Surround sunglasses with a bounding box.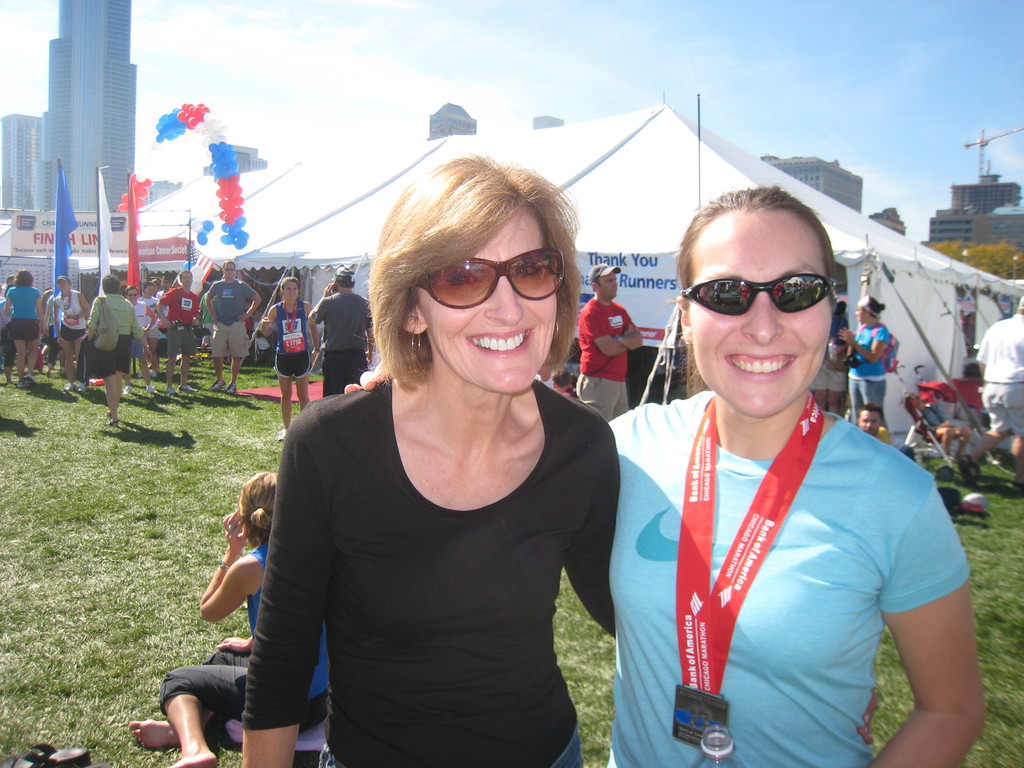
416, 254, 563, 309.
